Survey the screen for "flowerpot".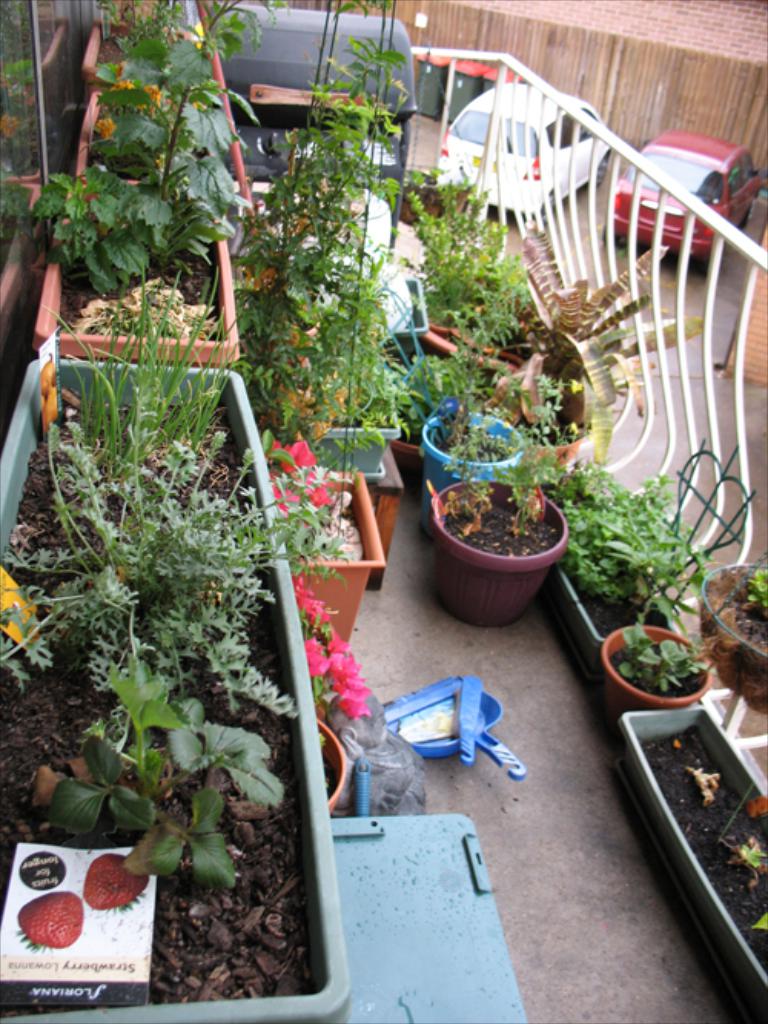
Survey found: crop(421, 399, 525, 479).
